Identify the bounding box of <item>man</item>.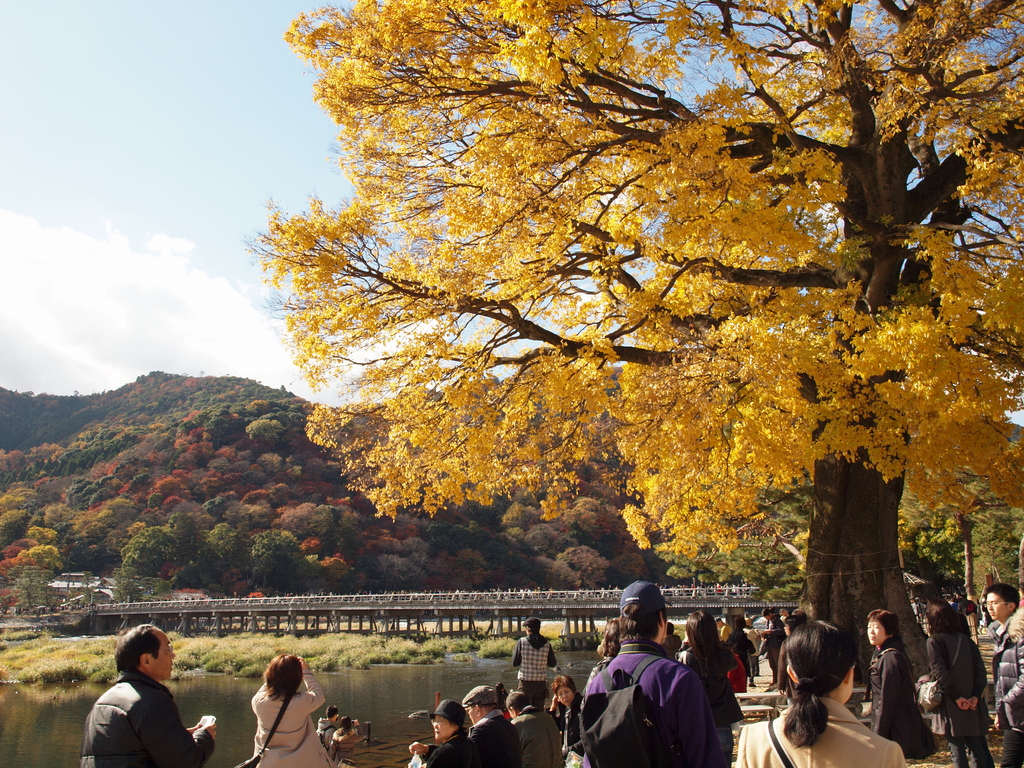
pyautogui.locateOnScreen(759, 606, 787, 684).
